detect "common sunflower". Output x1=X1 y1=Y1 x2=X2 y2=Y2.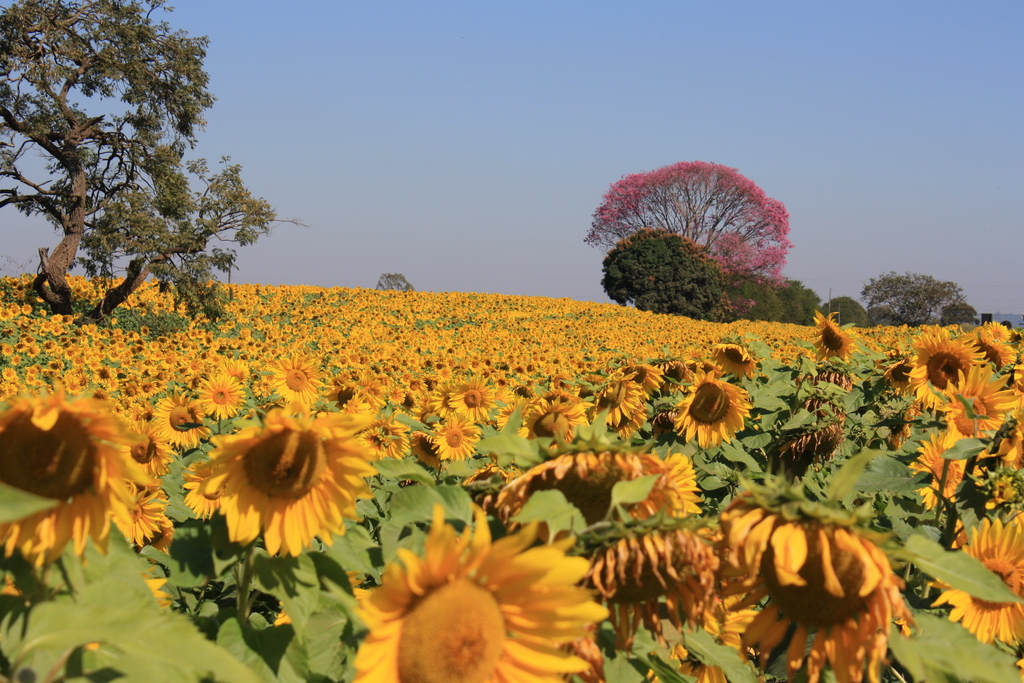
x1=266 y1=355 x2=317 y2=403.
